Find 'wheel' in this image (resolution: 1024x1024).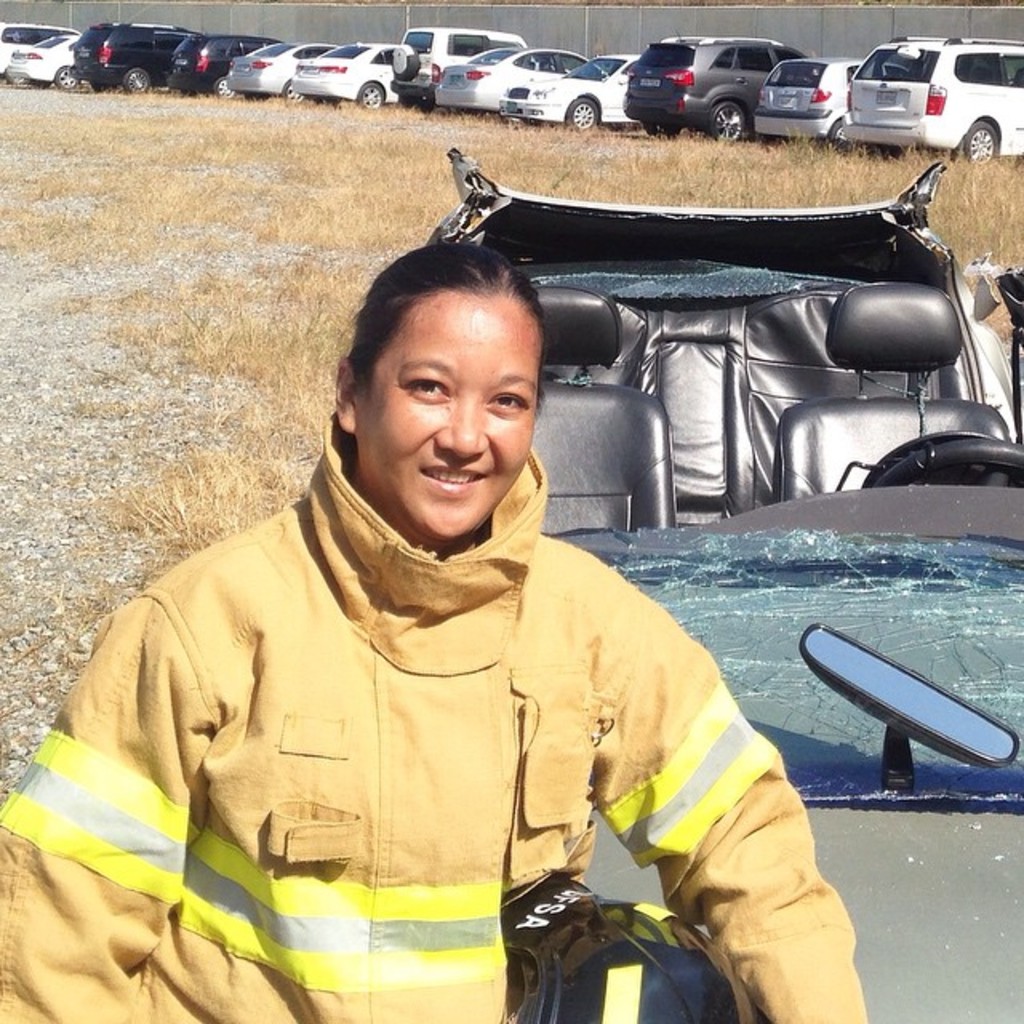
box=[963, 123, 998, 163].
